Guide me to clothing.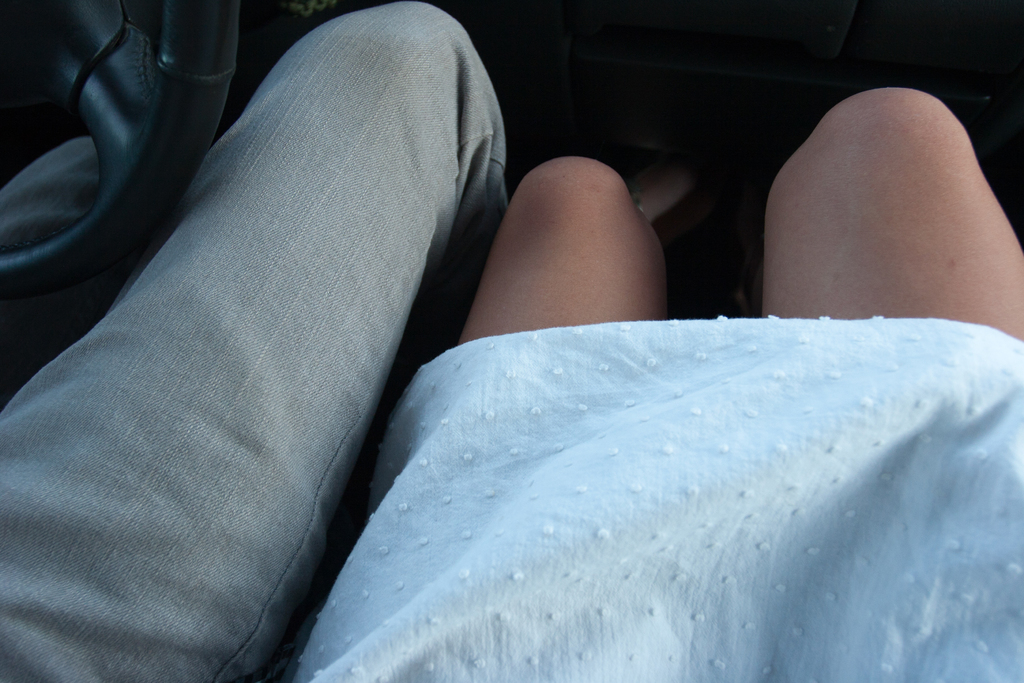
Guidance: [x1=276, y1=311, x2=1023, y2=682].
